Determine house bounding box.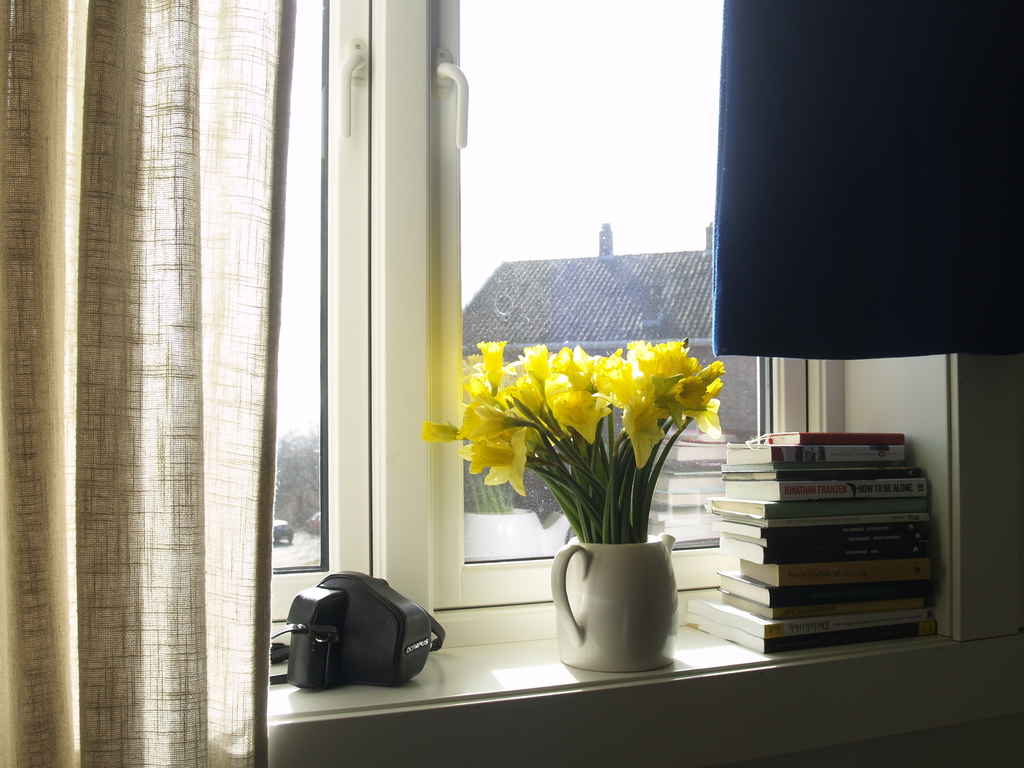
Determined: bbox=(462, 216, 763, 420).
